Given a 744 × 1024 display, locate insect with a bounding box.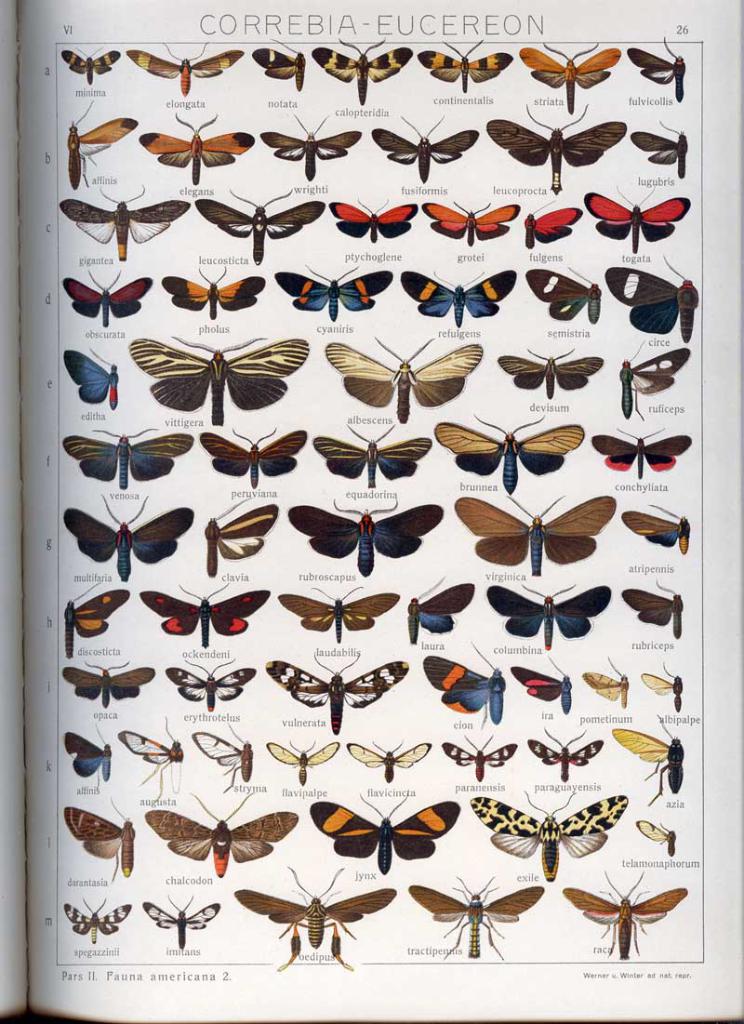
Located: x1=71 y1=97 x2=140 y2=189.
